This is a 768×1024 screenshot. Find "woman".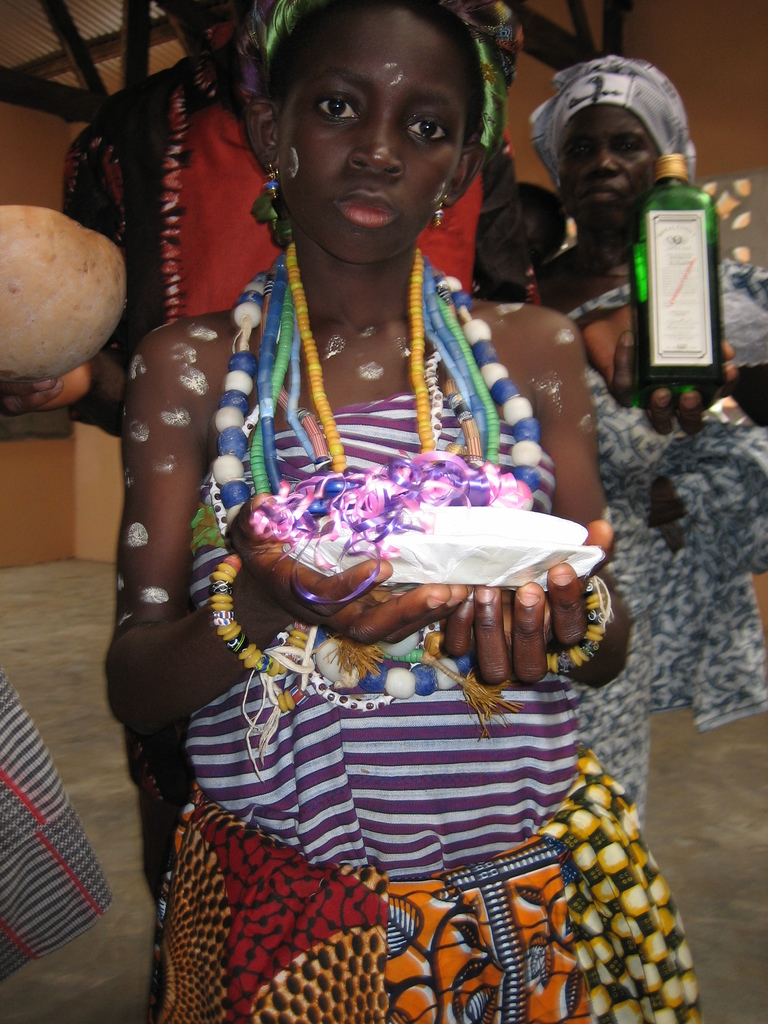
Bounding box: (515,45,767,760).
